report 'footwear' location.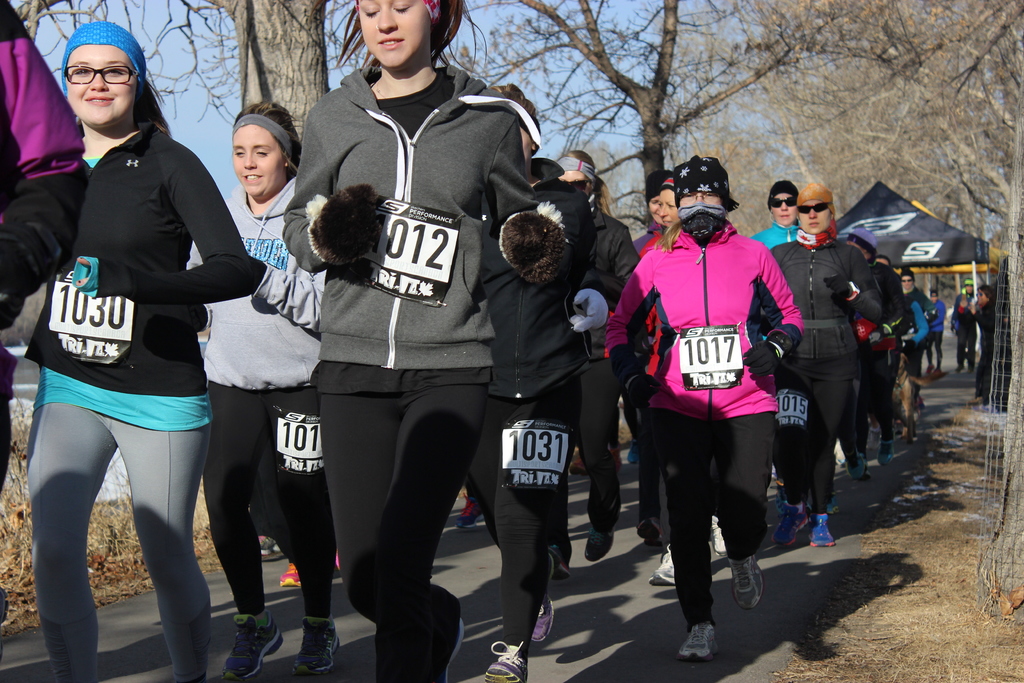
Report: BBox(846, 448, 866, 480).
